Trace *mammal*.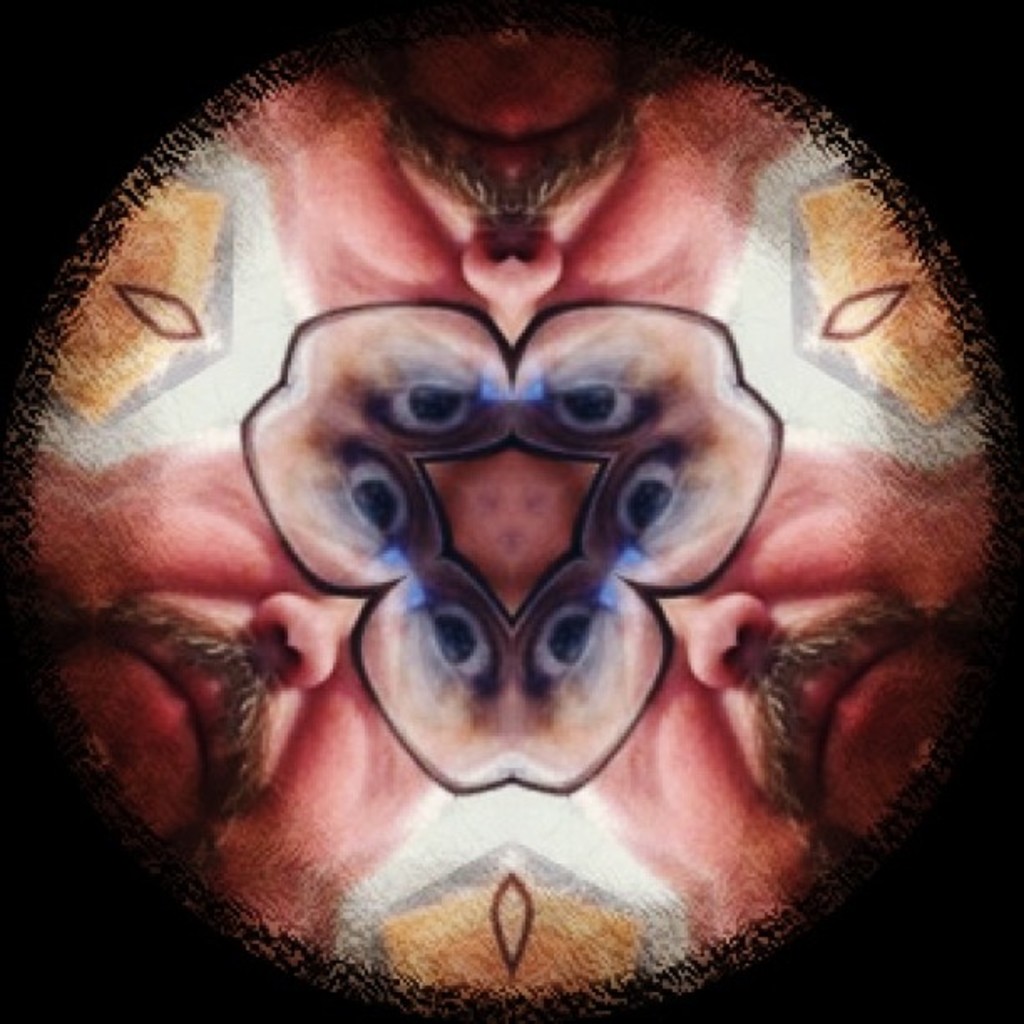
Traced to box=[228, 23, 815, 582].
